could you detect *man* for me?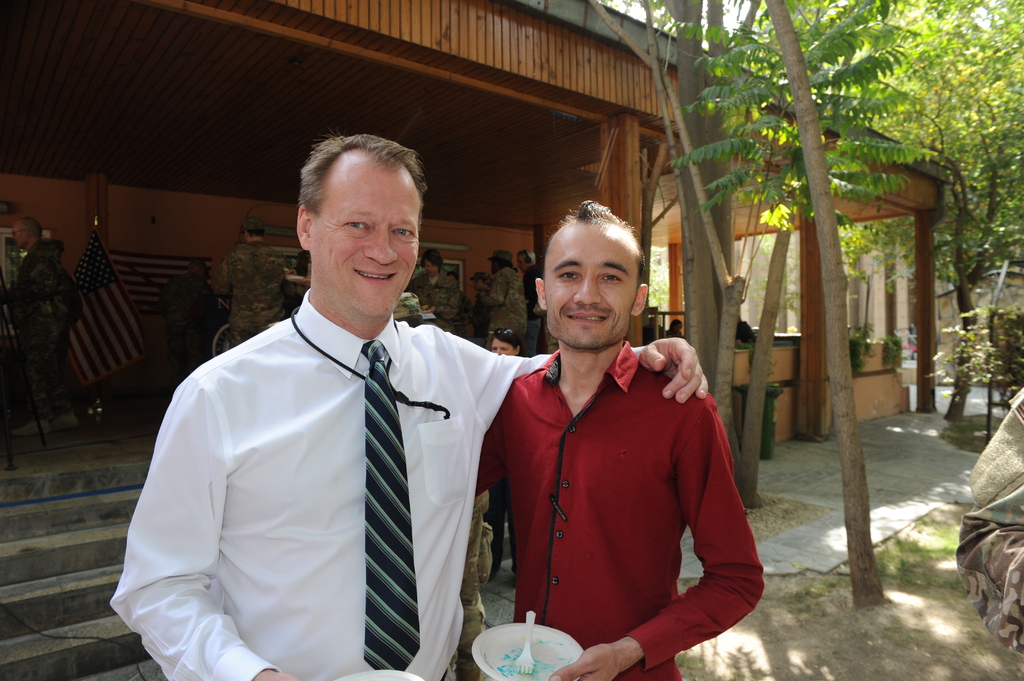
Detection result: Rect(4, 213, 87, 438).
